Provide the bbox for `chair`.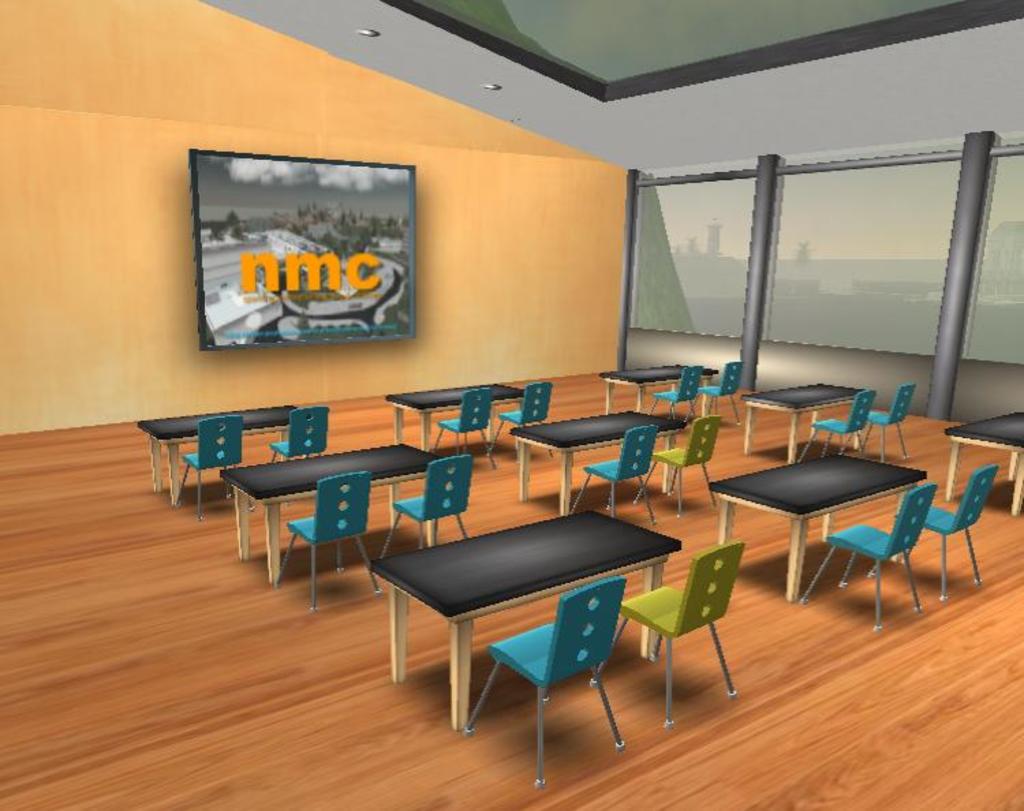
rect(868, 463, 995, 603).
